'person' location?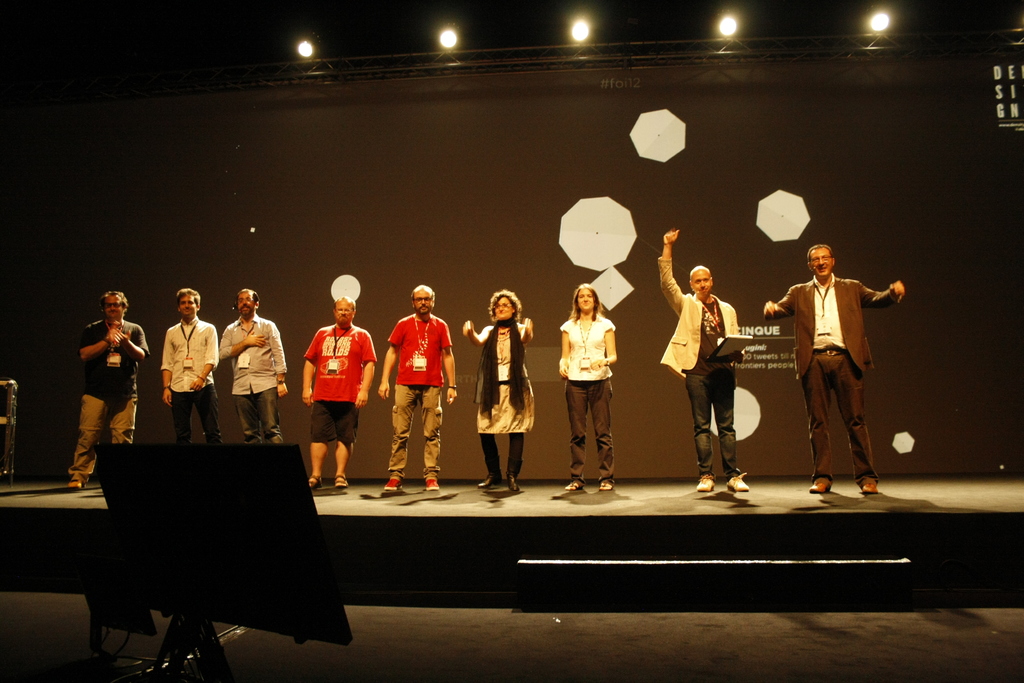
<bbox>161, 288, 225, 450</bbox>
